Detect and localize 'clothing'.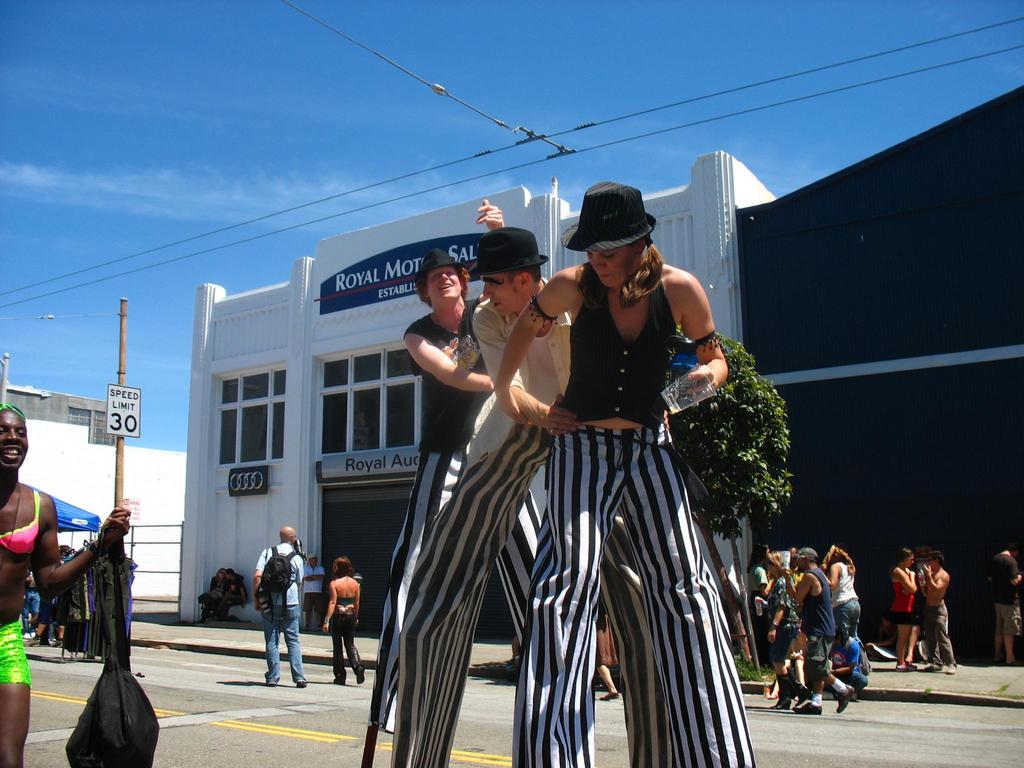
Localized at pyautogui.locateOnScreen(518, 262, 766, 767).
